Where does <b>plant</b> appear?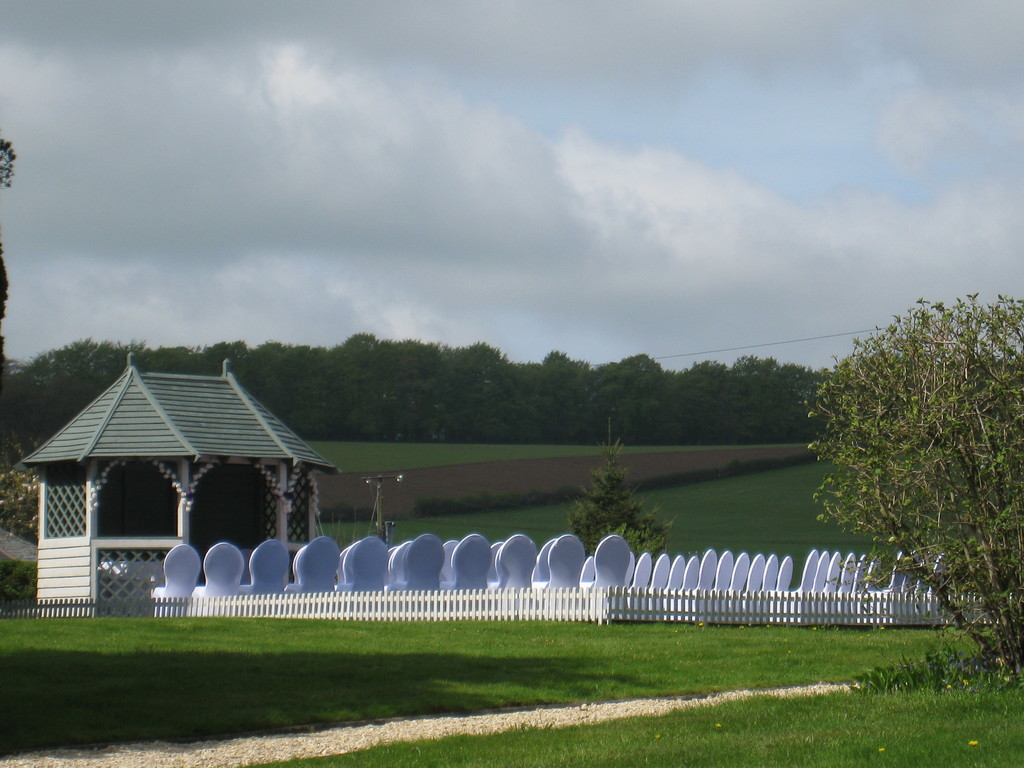
Appears at (left=814, top=291, right=1005, bottom=637).
